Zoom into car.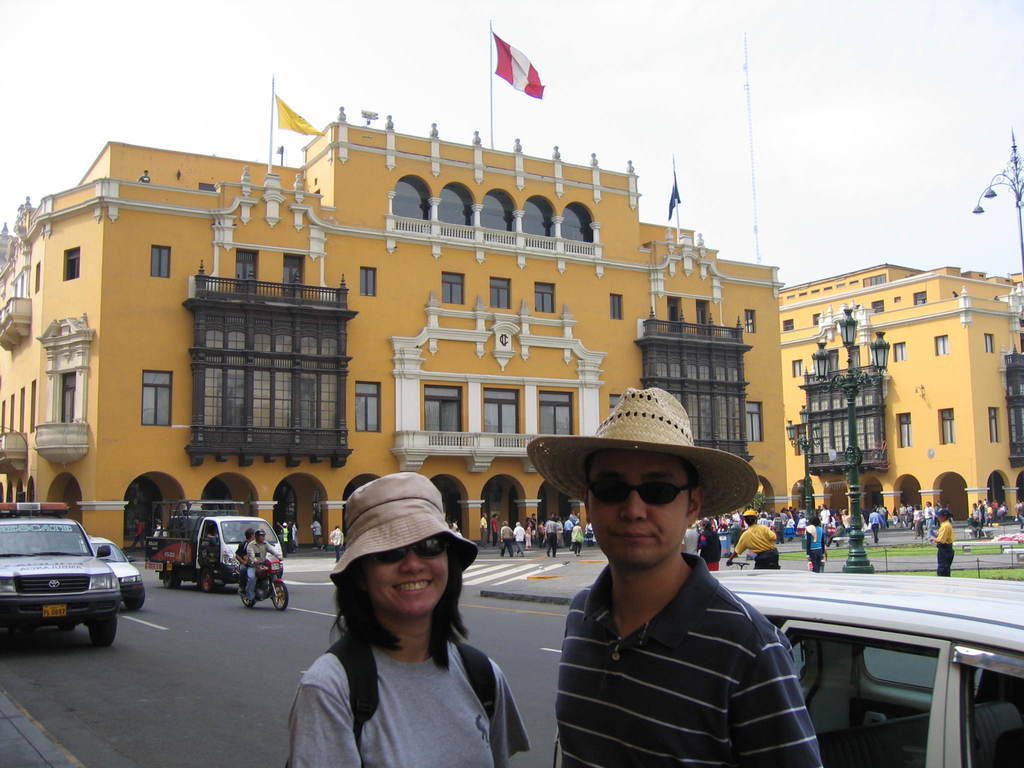
Zoom target: pyautogui.locateOnScreen(8, 514, 136, 650).
